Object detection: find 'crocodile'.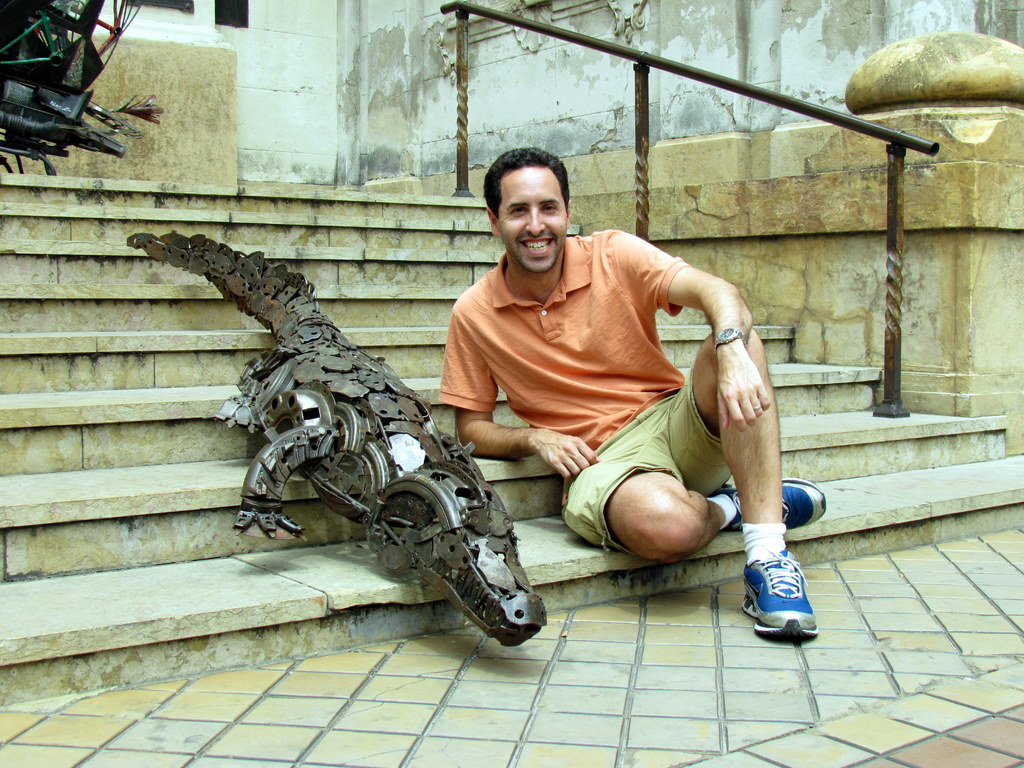
[x1=127, y1=234, x2=546, y2=648].
